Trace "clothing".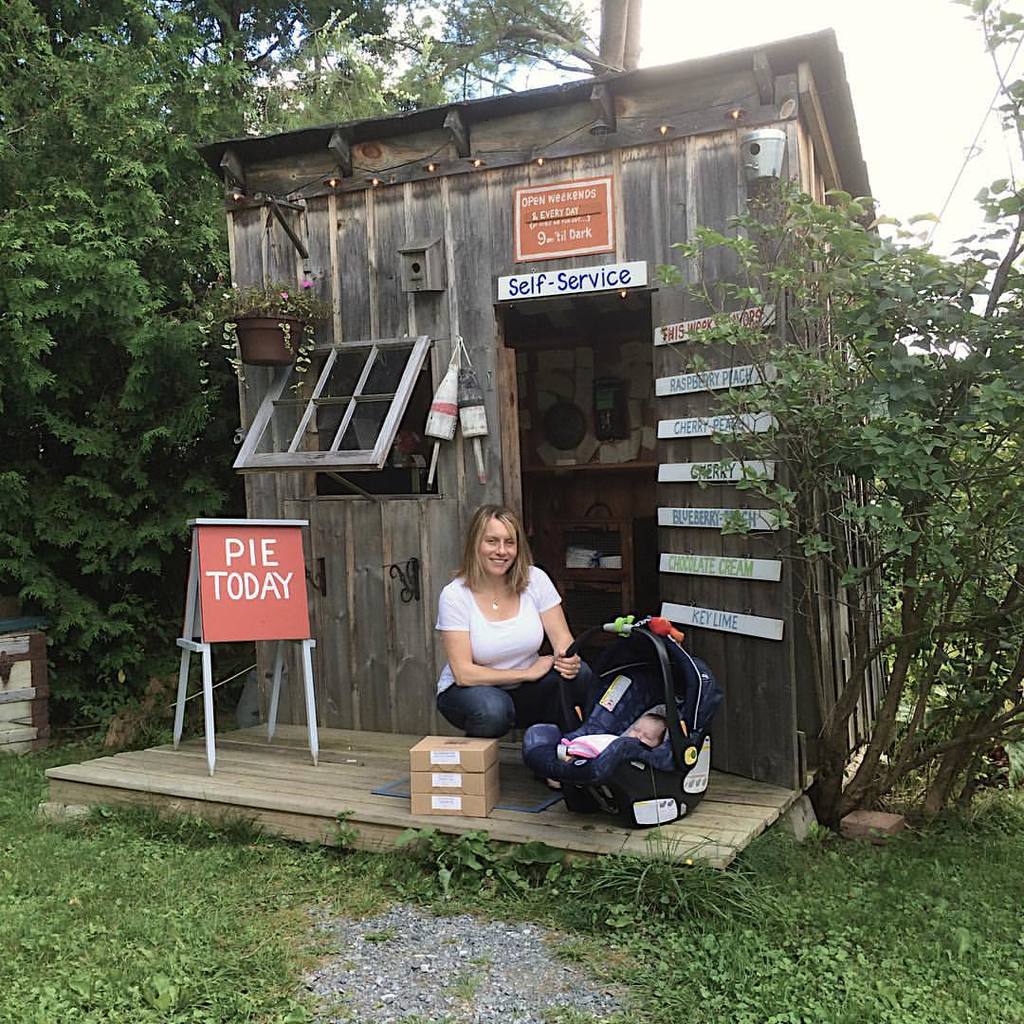
Traced to [425, 546, 601, 745].
